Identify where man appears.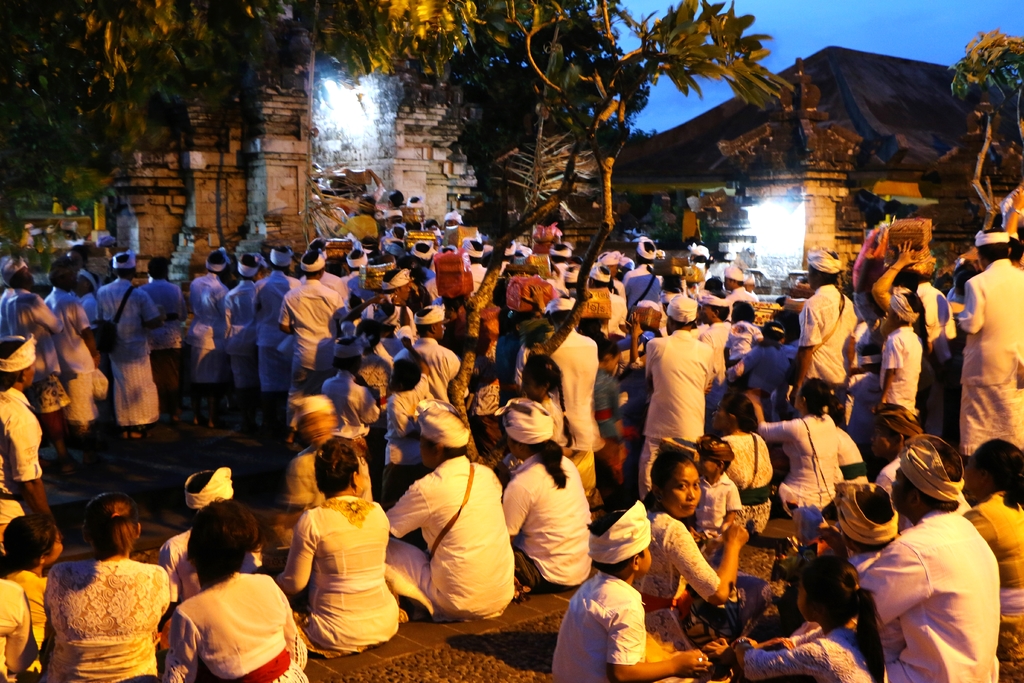
Appears at left=381, top=402, right=513, bottom=623.
